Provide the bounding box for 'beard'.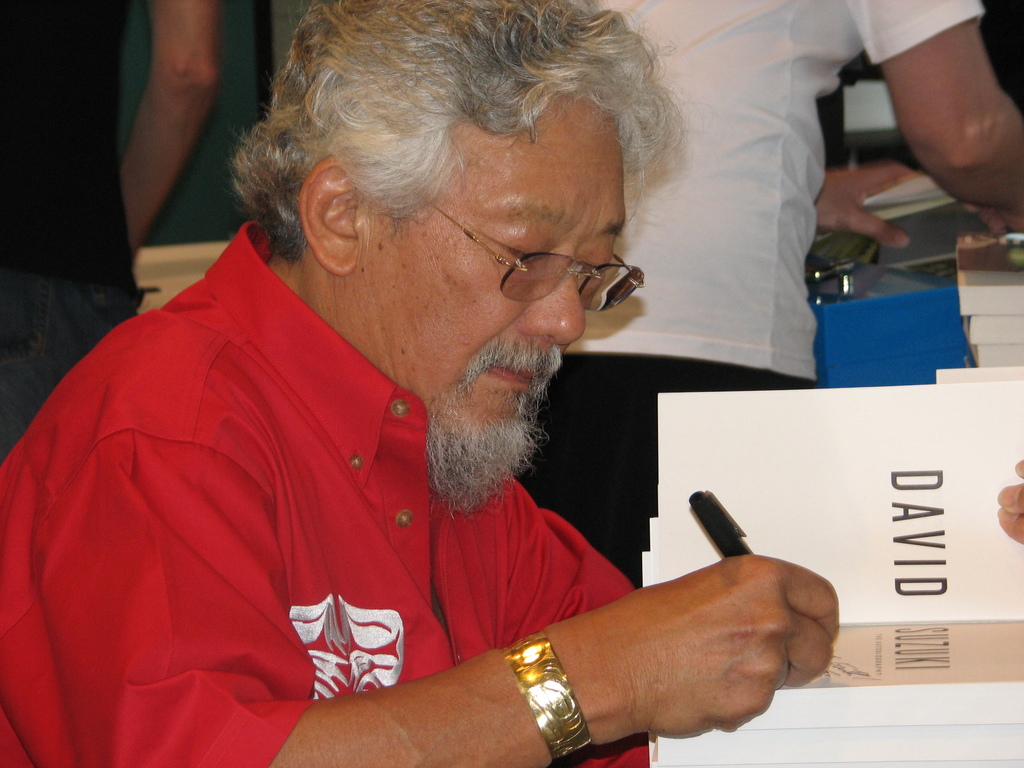
[382,342,582,504].
